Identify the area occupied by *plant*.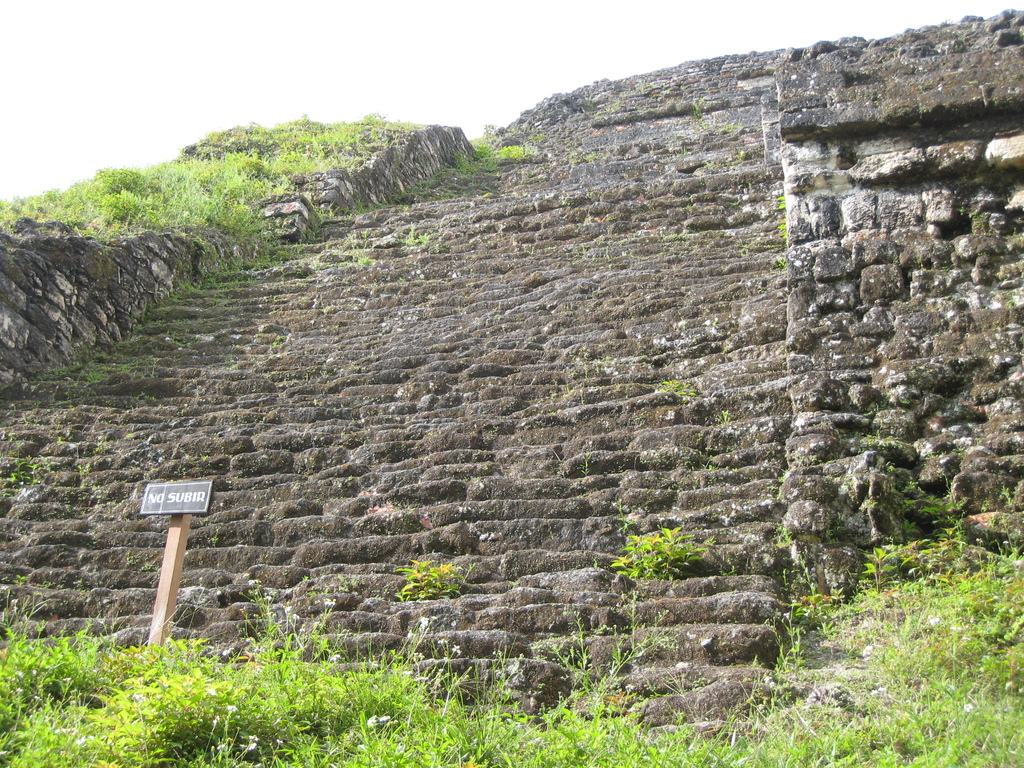
Area: 773/257/783/278.
